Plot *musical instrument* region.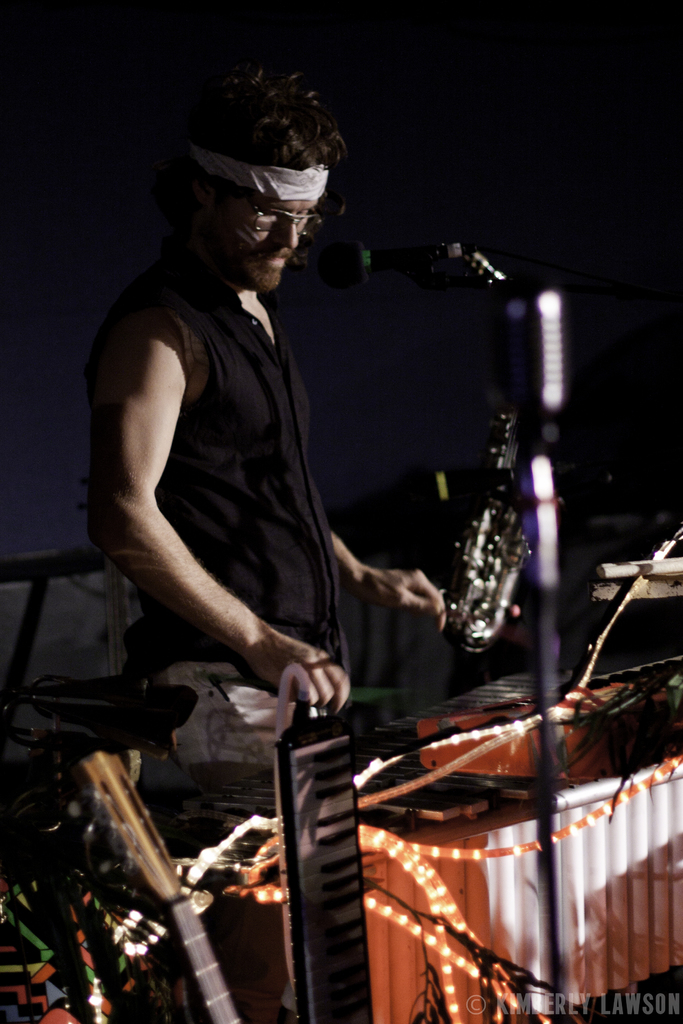
Plotted at region(418, 657, 682, 784).
